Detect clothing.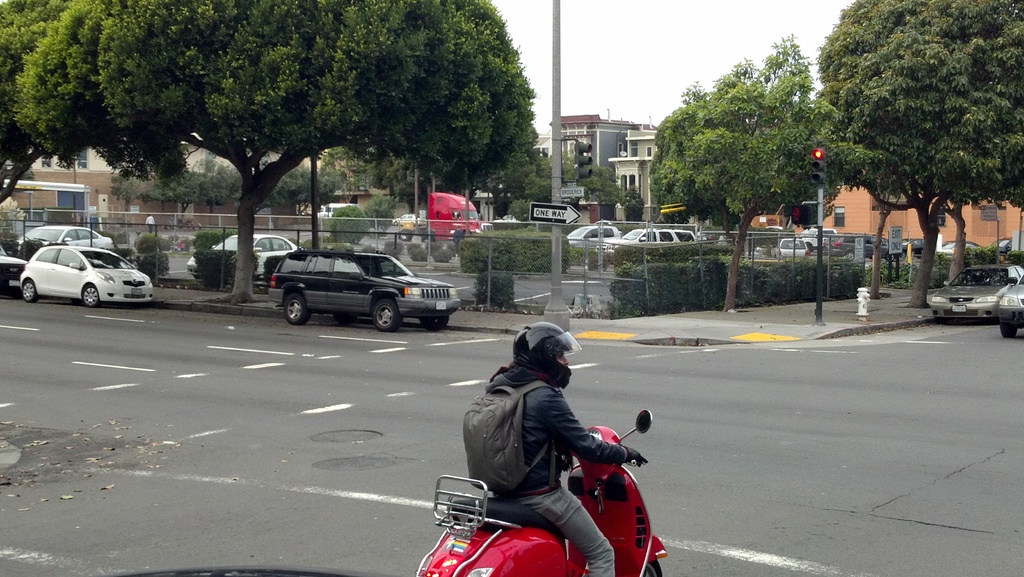
Detected at <region>449, 330, 635, 555</region>.
